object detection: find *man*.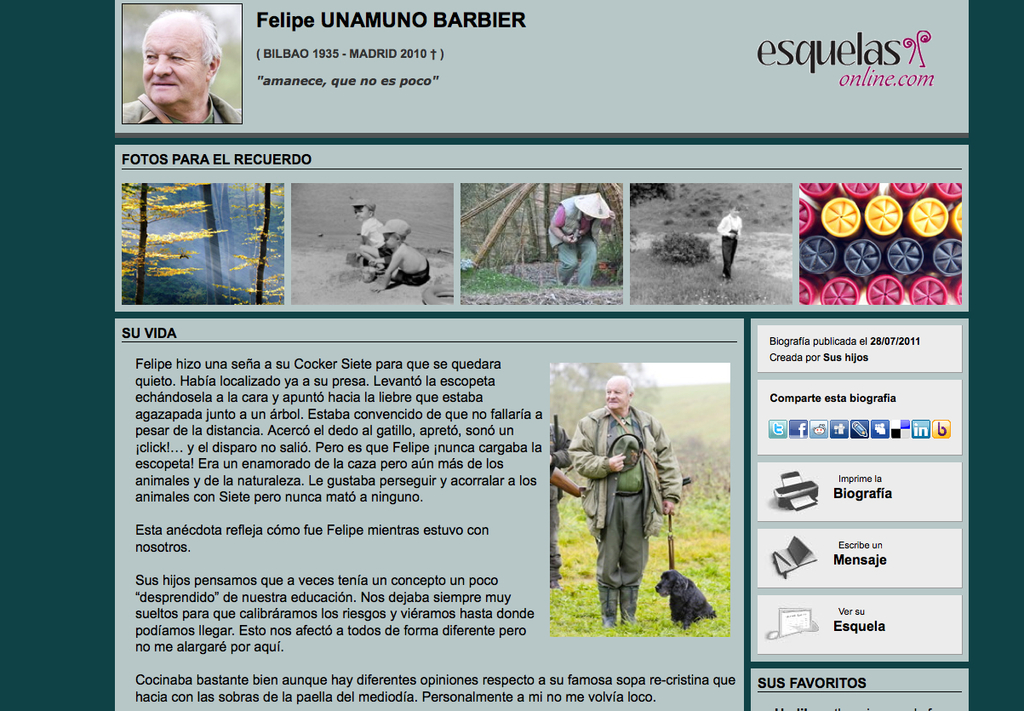
570, 374, 685, 625.
